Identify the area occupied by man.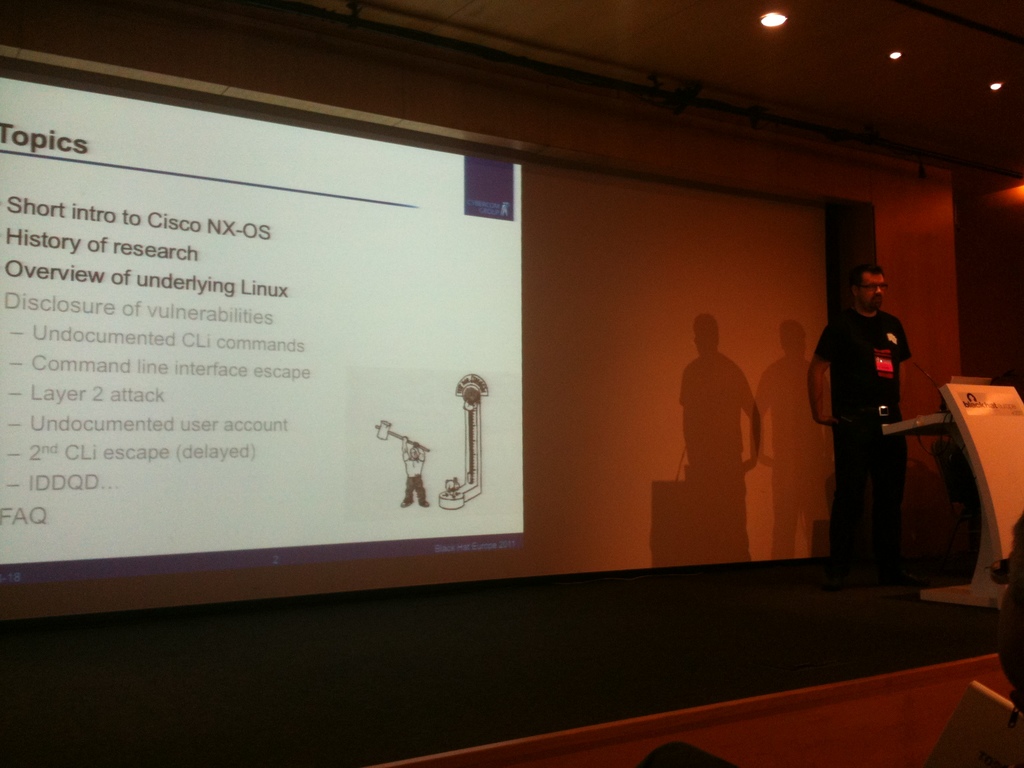
Area: bbox=(808, 263, 909, 575).
